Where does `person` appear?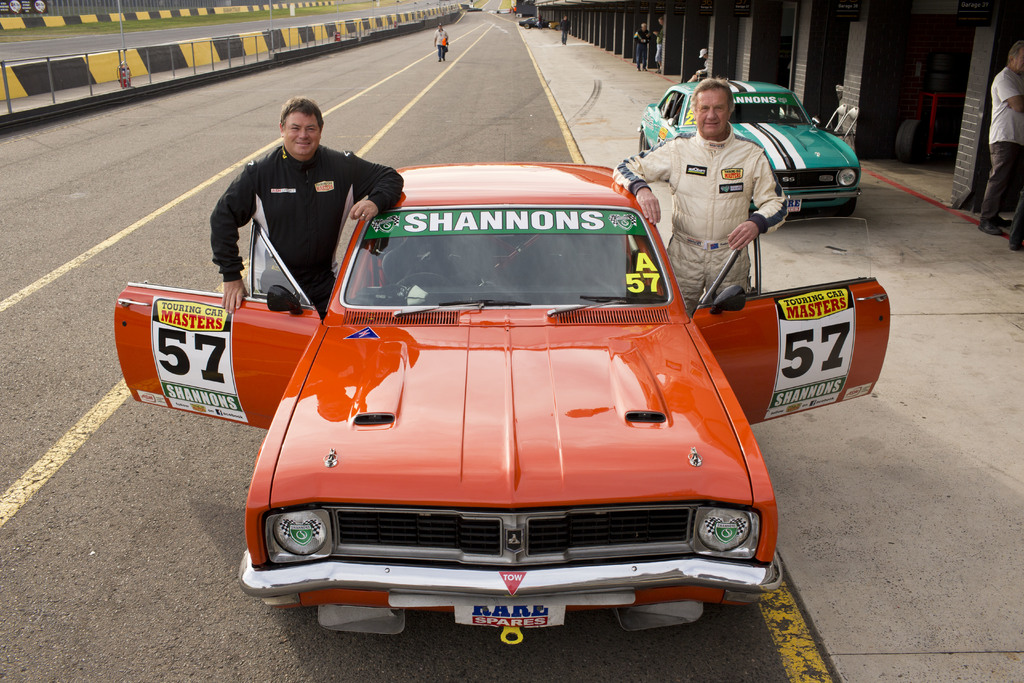
Appears at left=209, top=91, right=402, bottom=324.
